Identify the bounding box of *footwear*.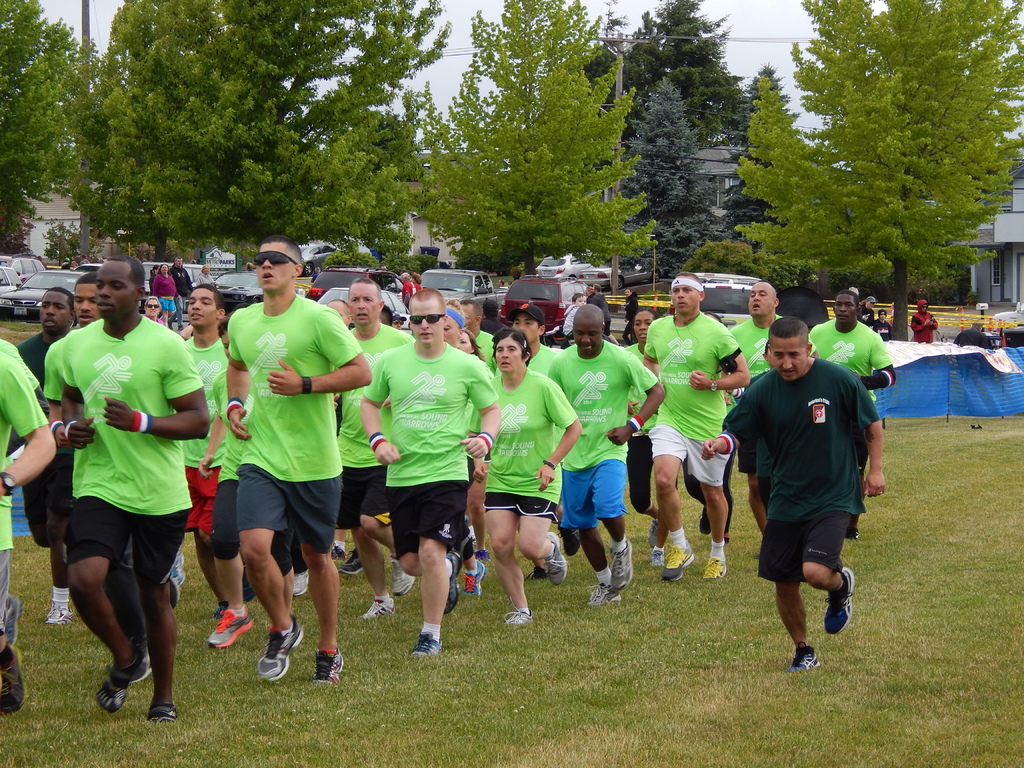
crop(314, 646, 345, 682).
